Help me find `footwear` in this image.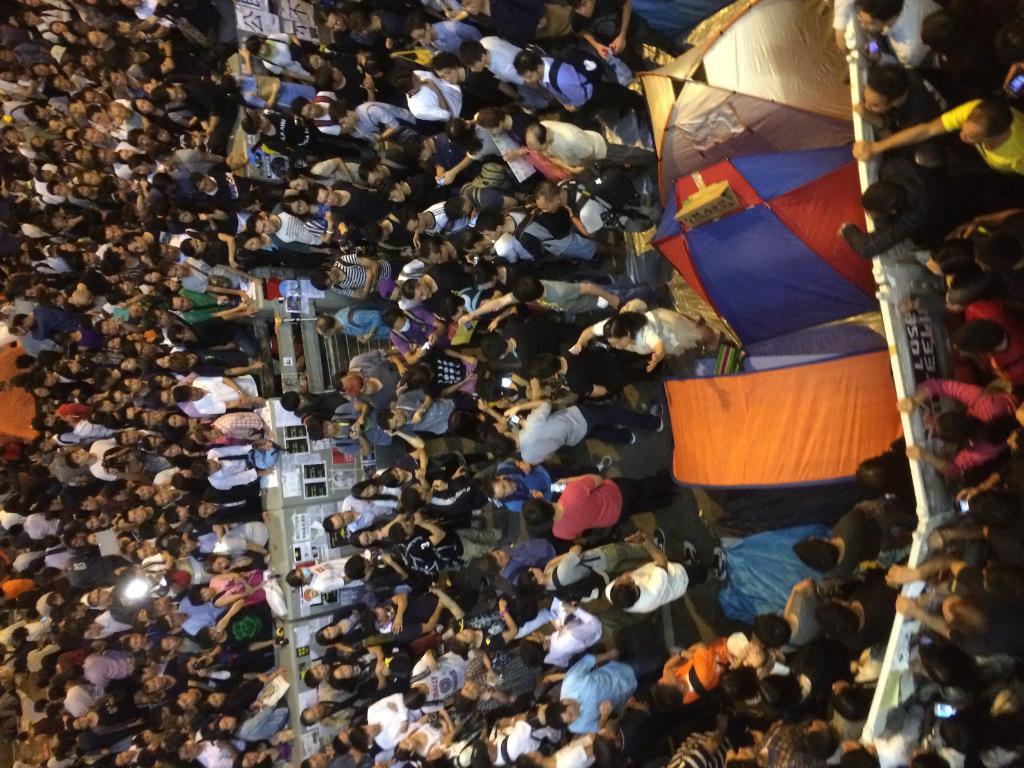
Found it: box(649, 527, 666, 554).
